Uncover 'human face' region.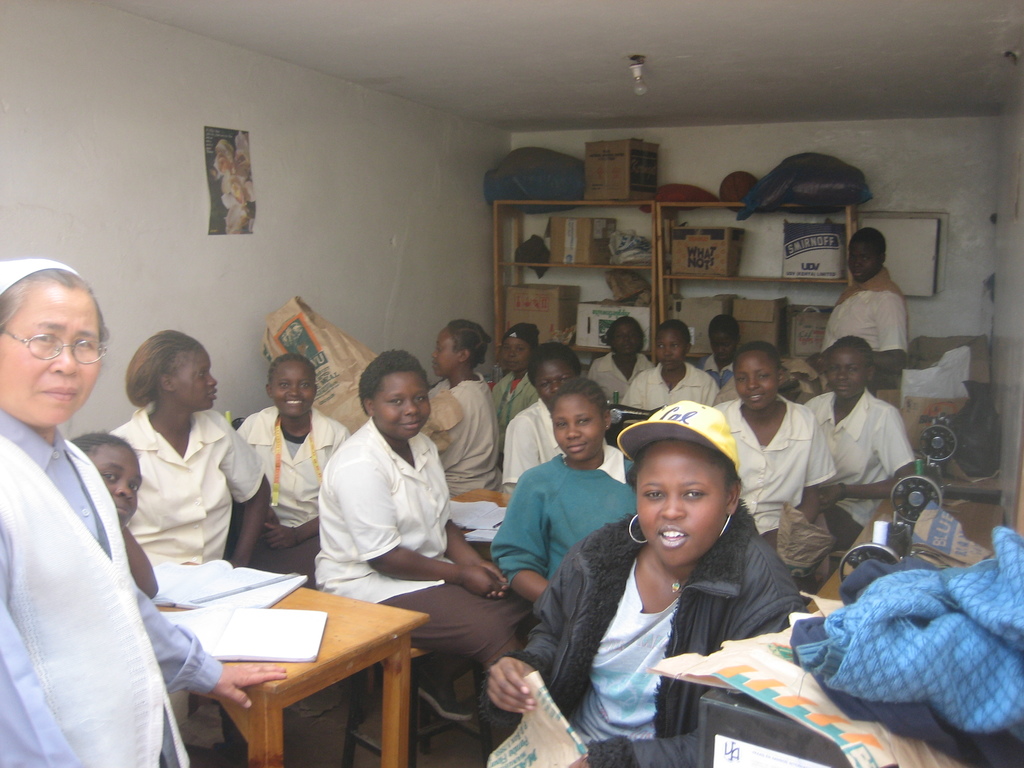
Uncovered: 551, 392, 605, 464.
